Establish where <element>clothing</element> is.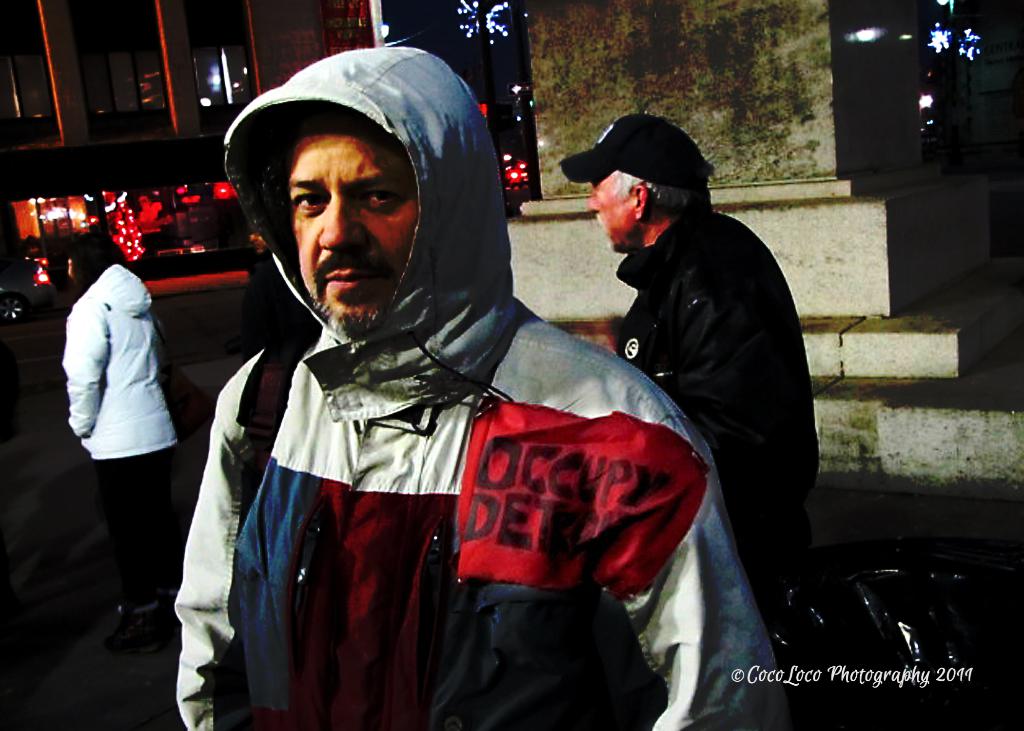
Established at [185, 179, 754, 726].
